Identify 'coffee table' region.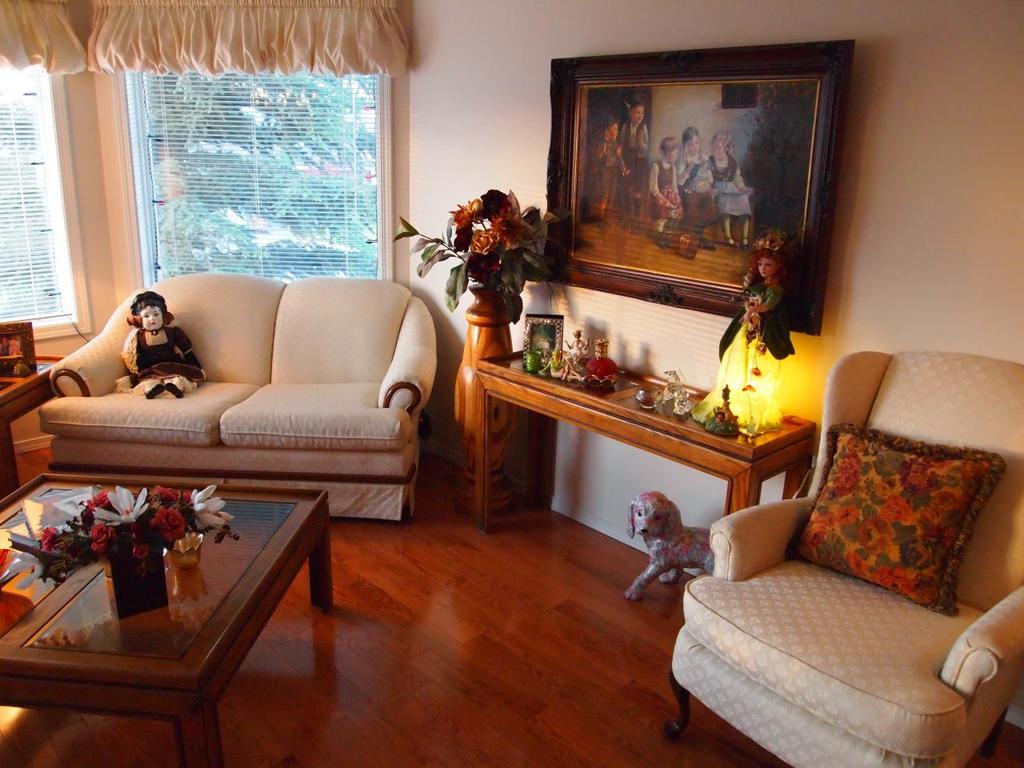
Region: 0 471 333 767.
